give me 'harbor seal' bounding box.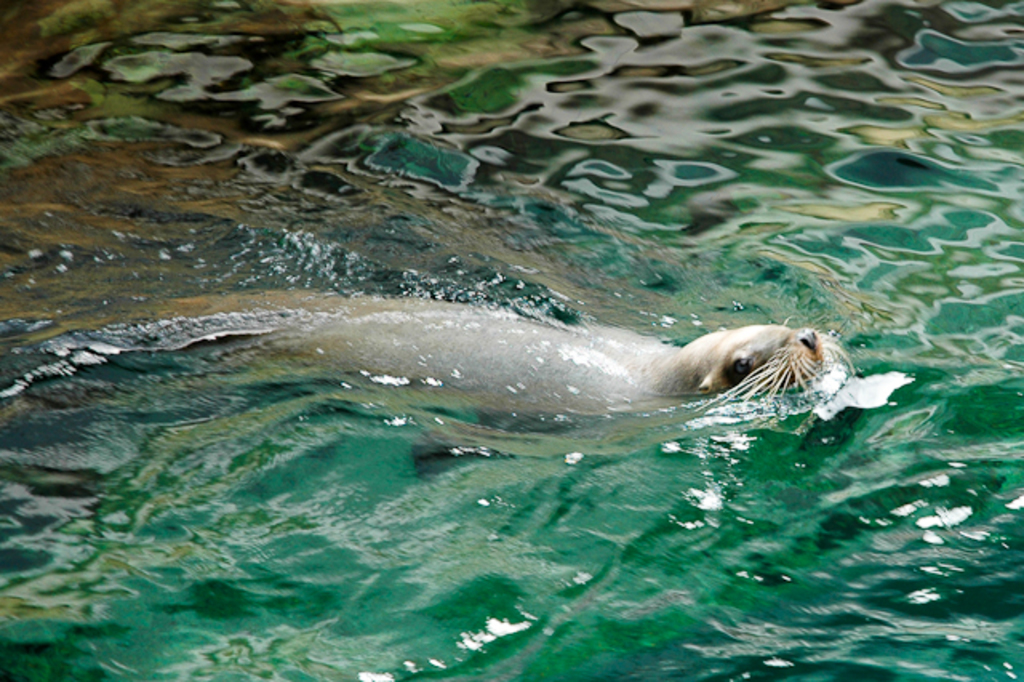
[left=0, top=288, right=853, bottom=419].
